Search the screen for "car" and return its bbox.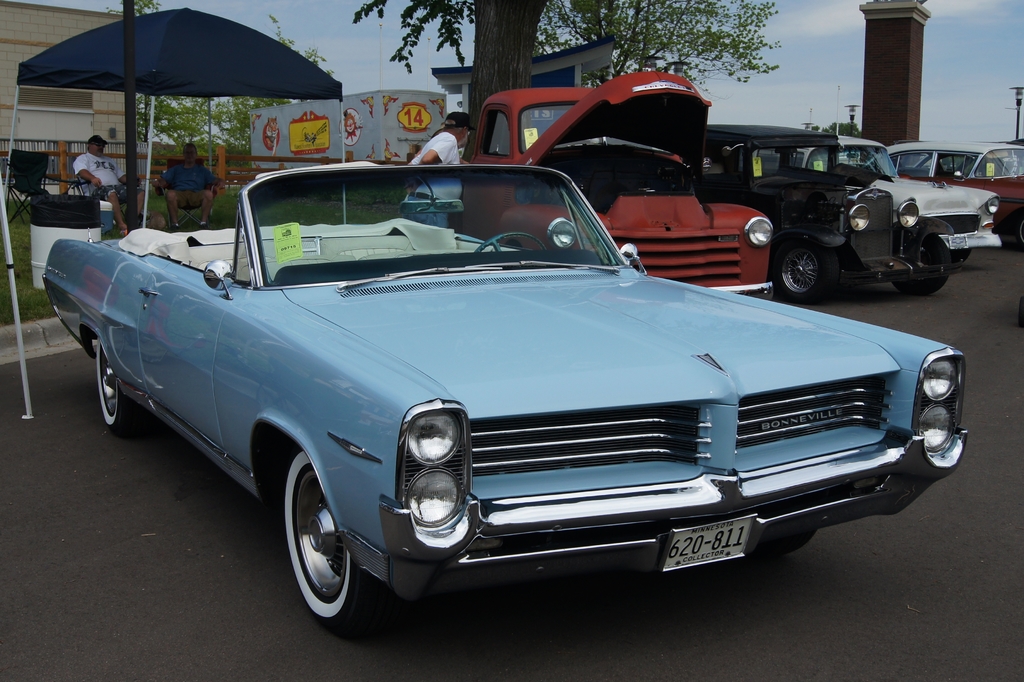
Found: 699:124:950:303.
